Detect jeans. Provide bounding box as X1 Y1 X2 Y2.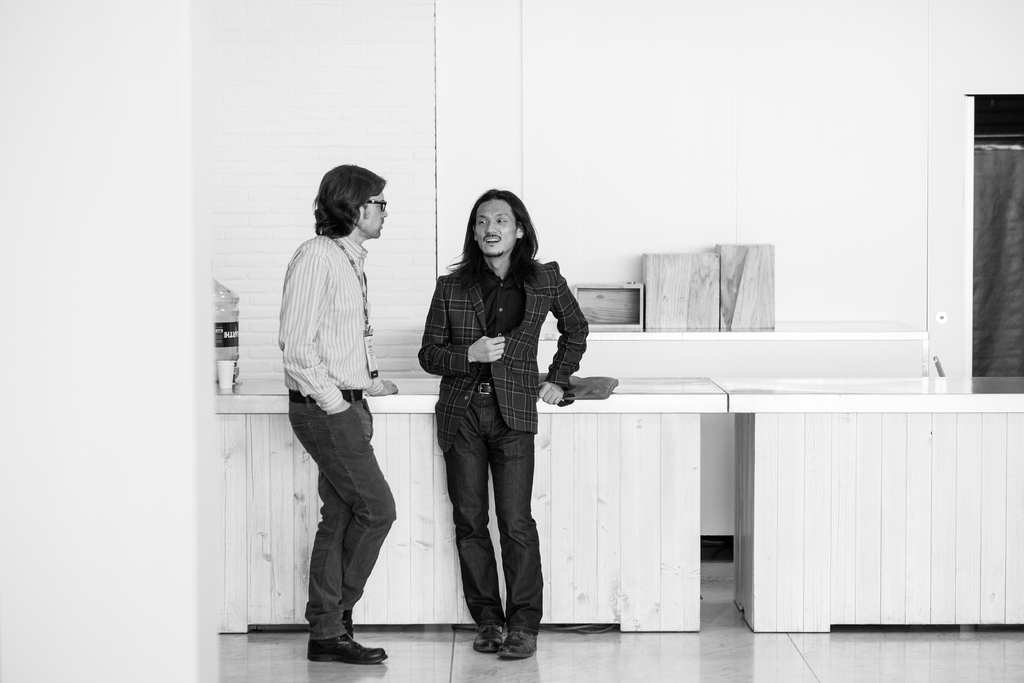
444 385 546 637.
